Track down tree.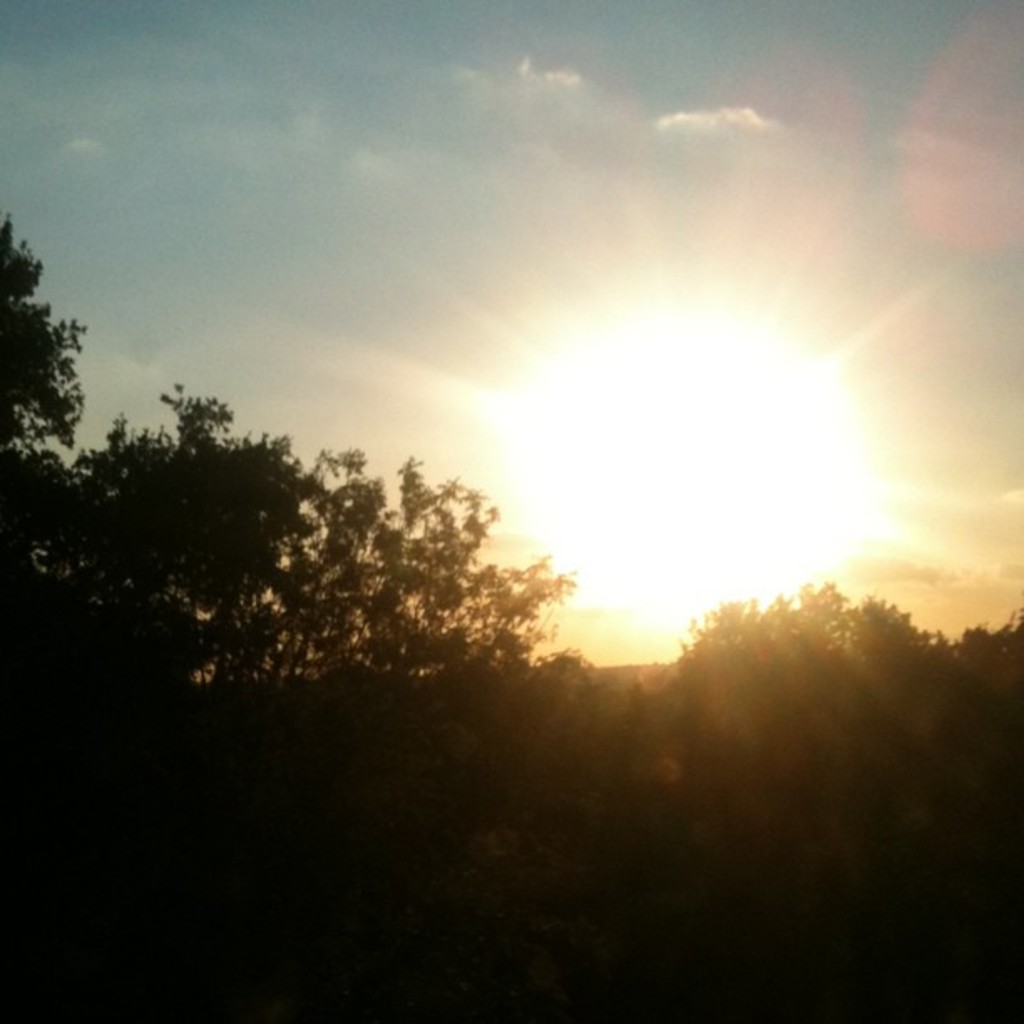
Tracked to <bbox>0, 218, 95, 681</bbox>.
